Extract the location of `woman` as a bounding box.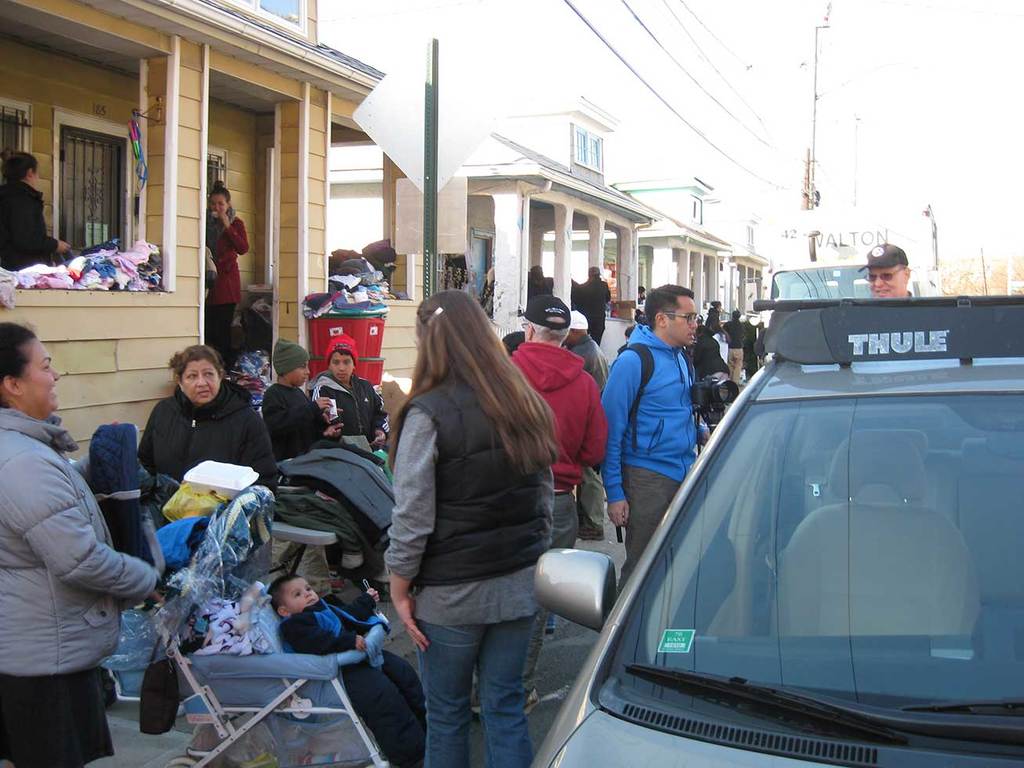
692, 326, 731, 381.
